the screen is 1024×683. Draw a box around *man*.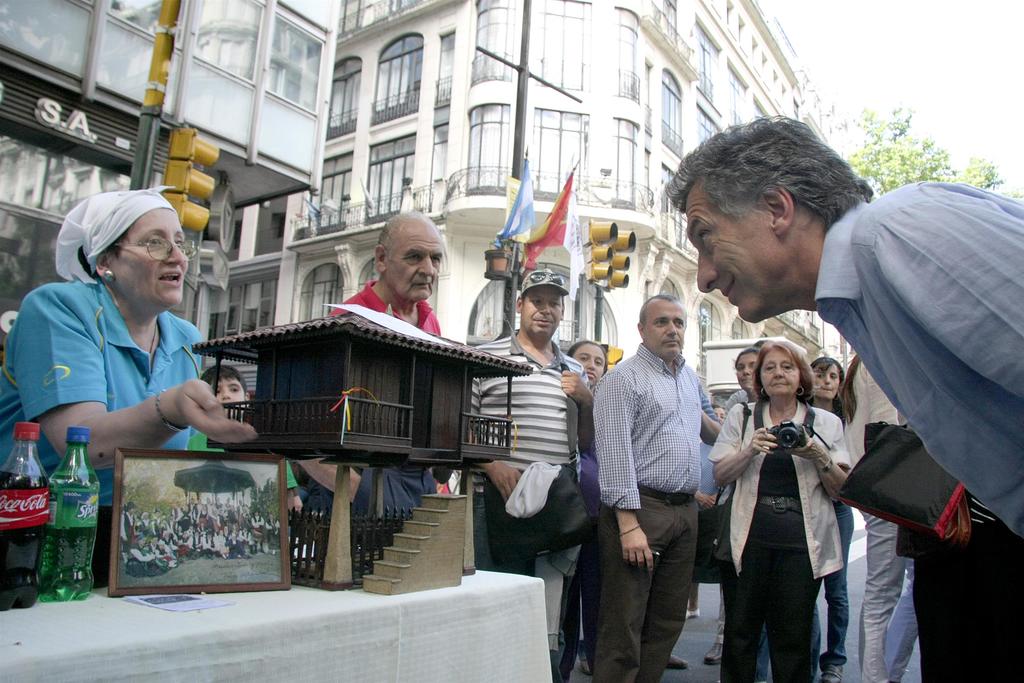
[662,111,1023,682].
